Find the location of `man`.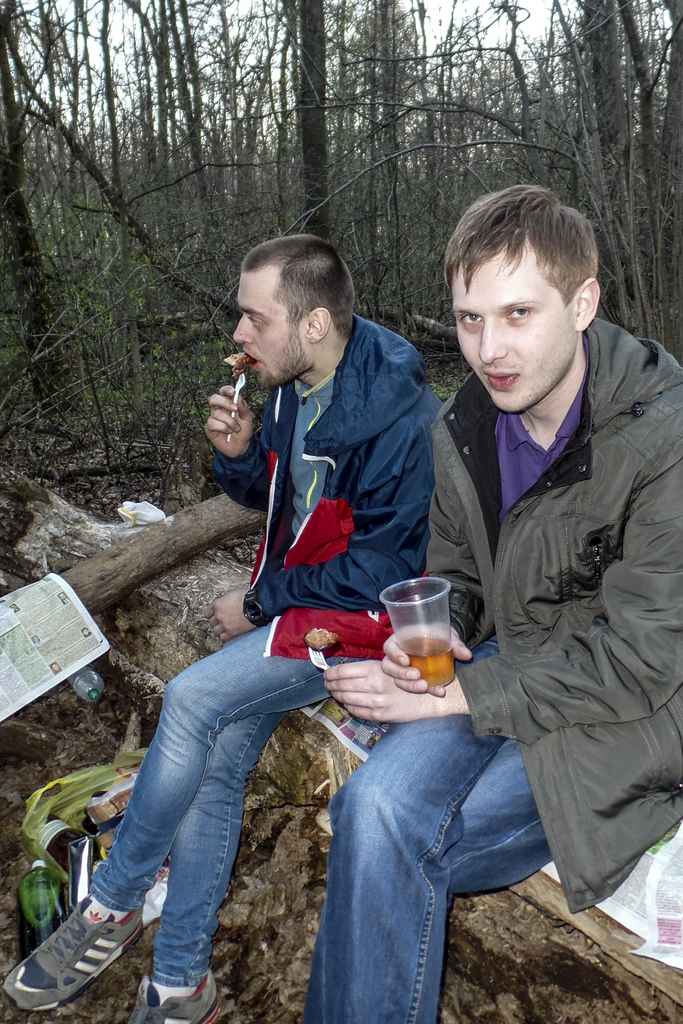
Location: crop(0, 232, 442, 1023).
